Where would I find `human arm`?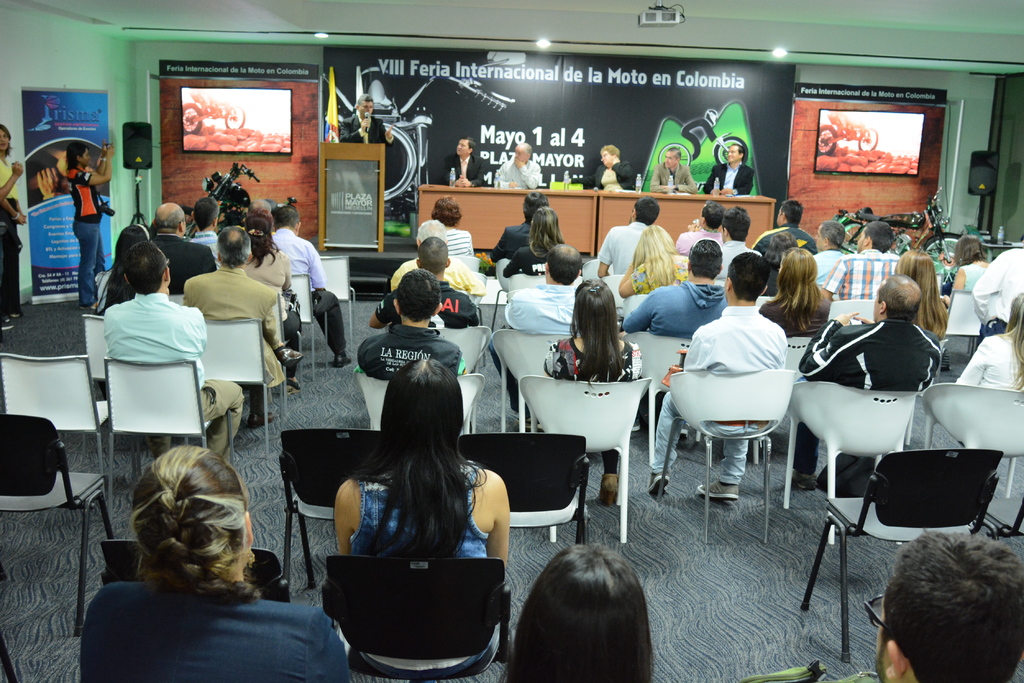
At detection(751, 234, 764, 252).
